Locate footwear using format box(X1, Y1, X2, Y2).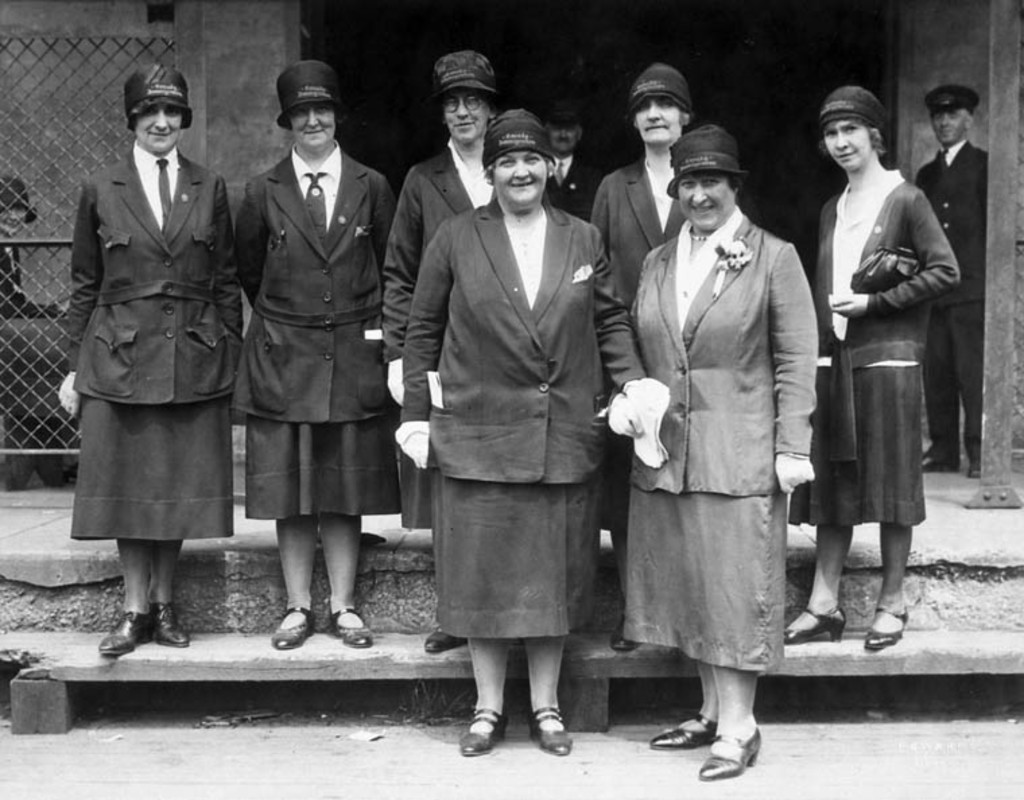
box(100, 610, 150, 652).
